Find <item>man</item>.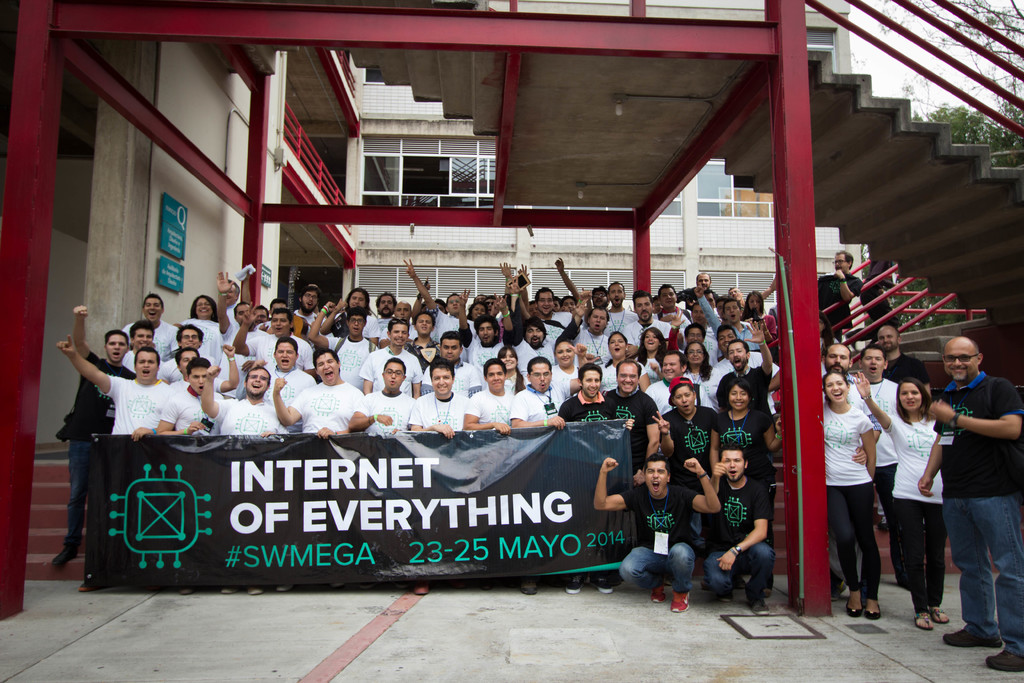
x1=233 y1=309 x2=308 y2=369.
